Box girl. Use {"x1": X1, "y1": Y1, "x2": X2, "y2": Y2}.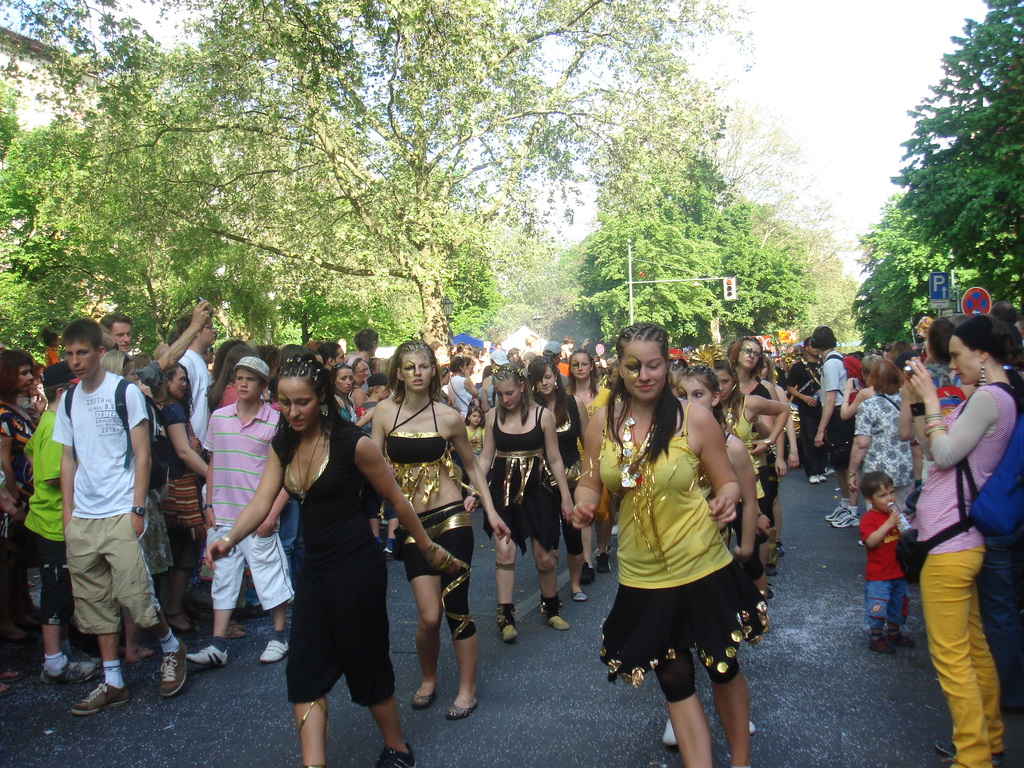
{"x1": 564, "y1": 346, "x2": 623, "y2": 574}.
